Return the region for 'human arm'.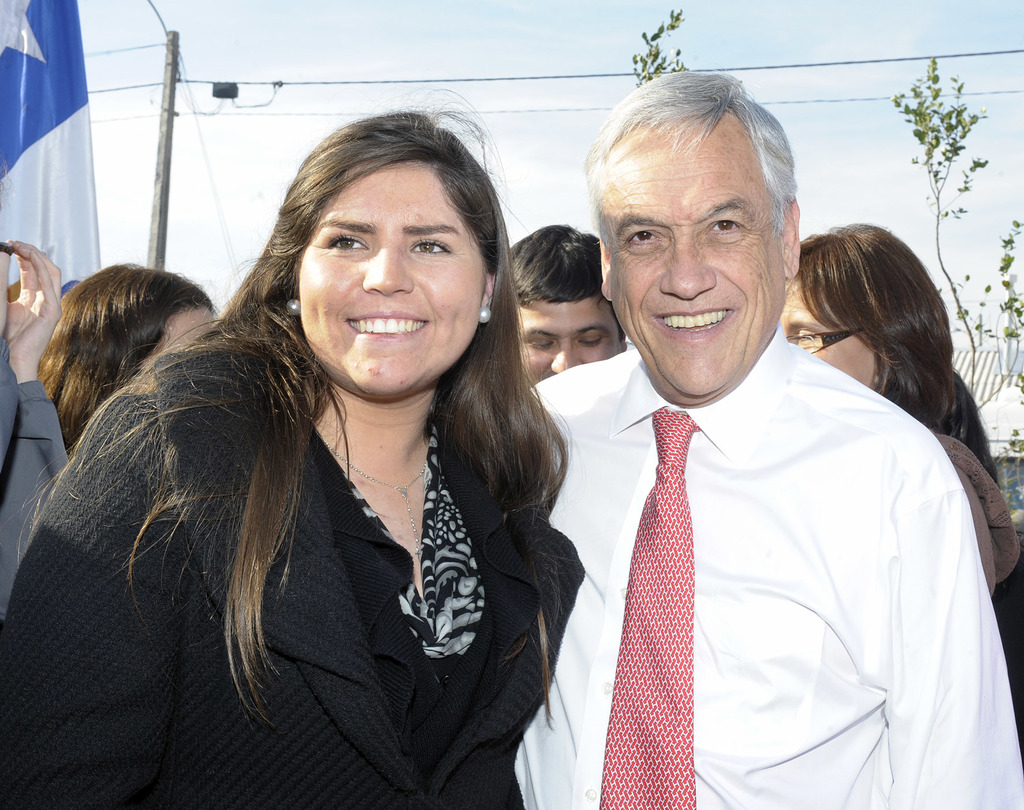
bbox(0, 390, 180, 809).
